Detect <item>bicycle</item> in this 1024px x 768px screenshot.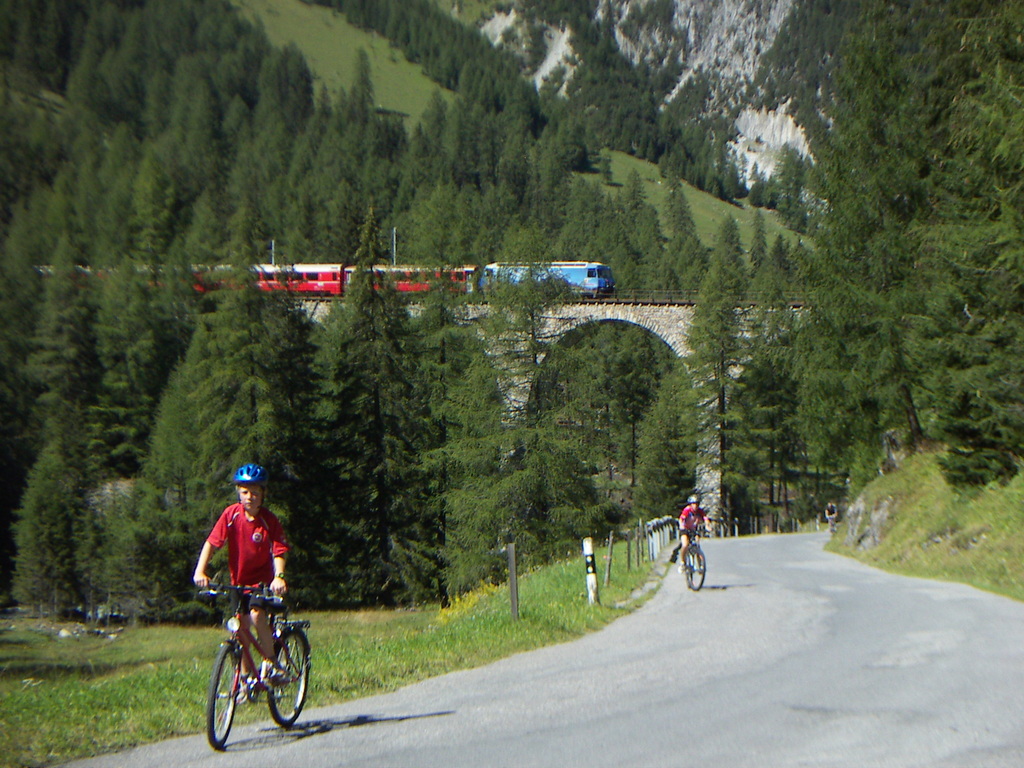
Detection: {"left": 643, "top": 516, "right": 726, "bottom": 602}.
